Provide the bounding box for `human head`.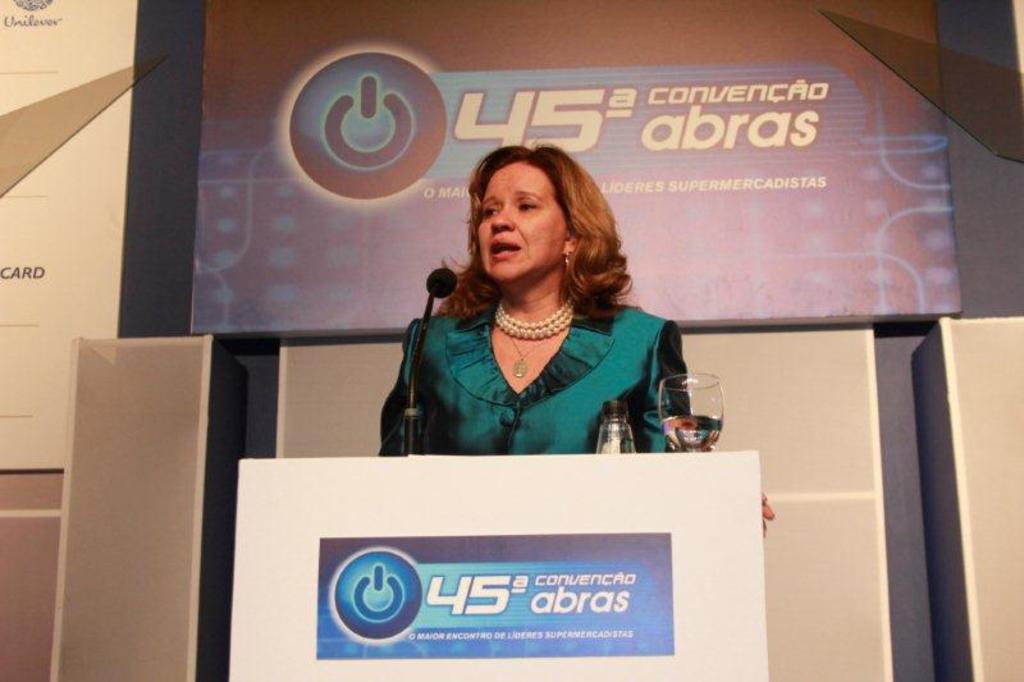
<region>449, 136, 614, 280</region>.
